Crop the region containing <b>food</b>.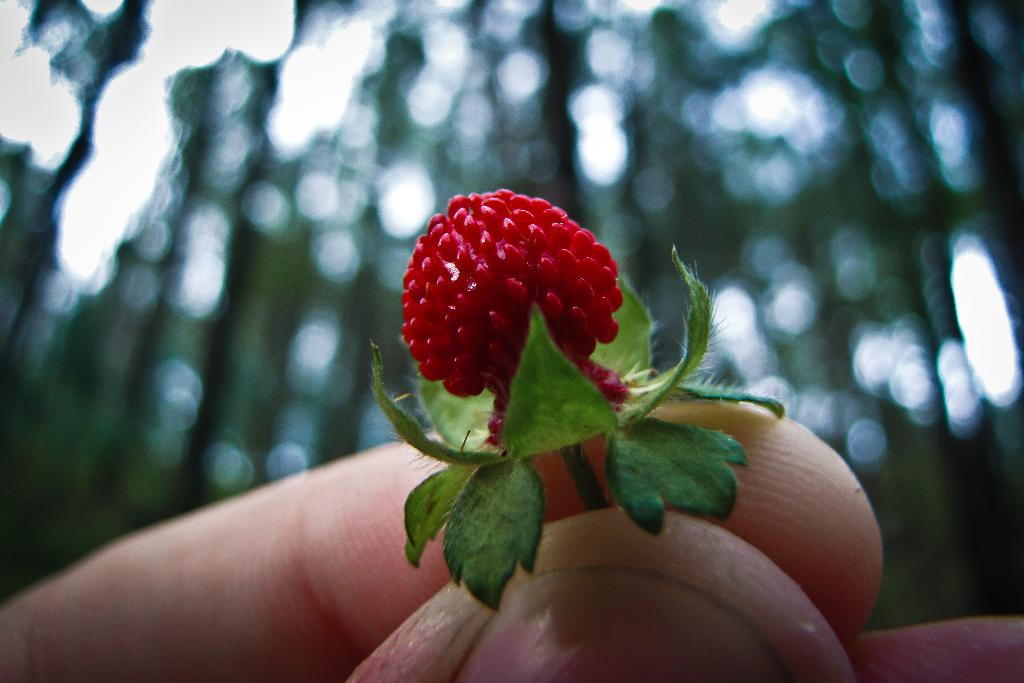
Crop region: rect(401, 188, 631, 449).
